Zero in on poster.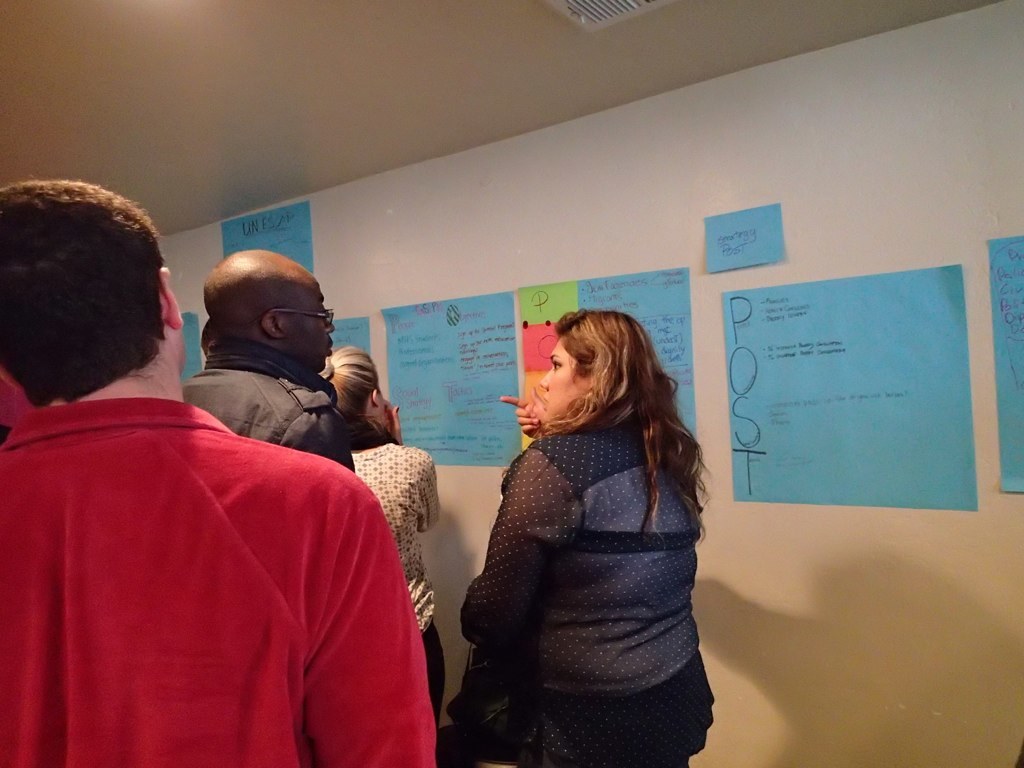
Zeroed in: left=985, top=237, right=1023, bottom=496.
